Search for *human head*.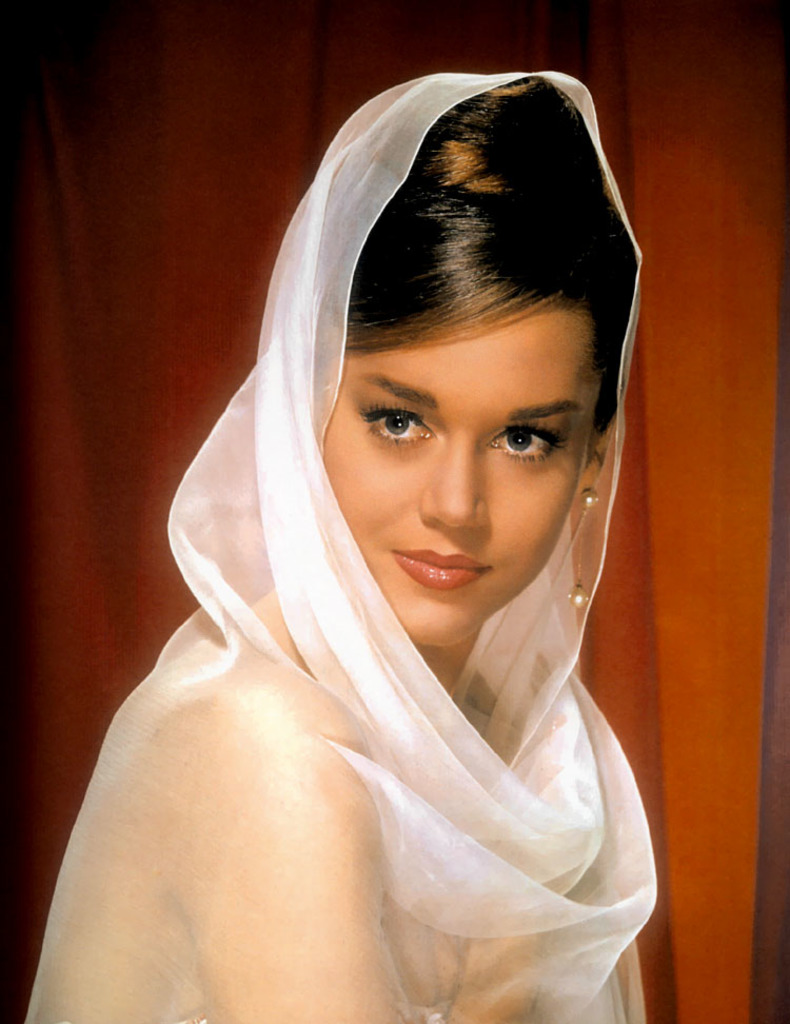
Found at bbox=[279, 67, 620, 677].
